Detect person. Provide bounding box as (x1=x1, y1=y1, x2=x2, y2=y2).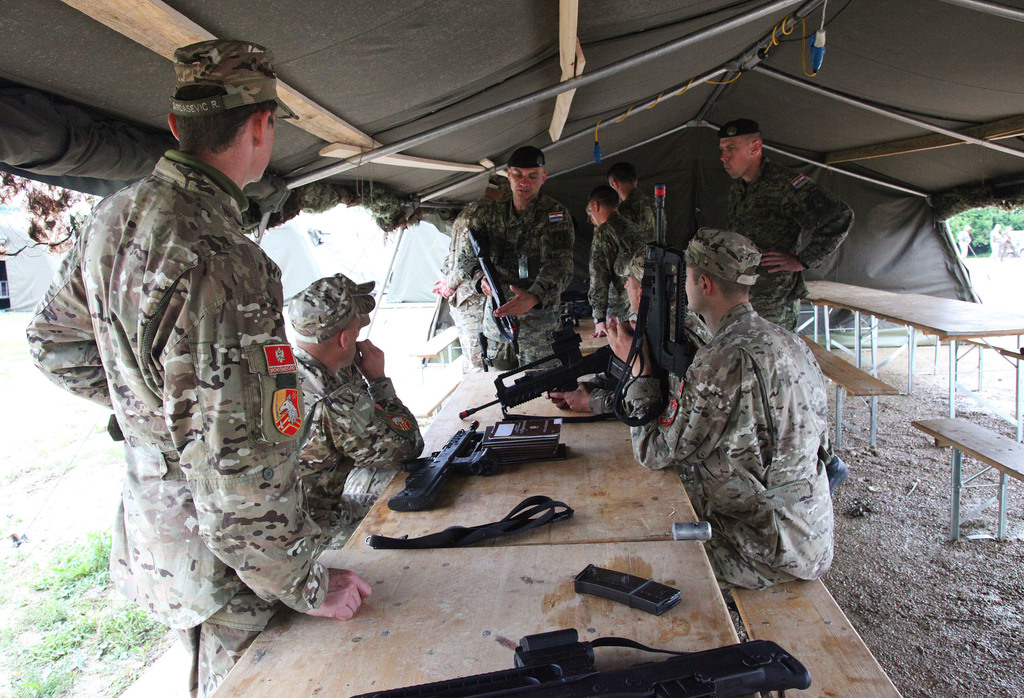
(x1=428, y1=163, x2=509, y2=371).
